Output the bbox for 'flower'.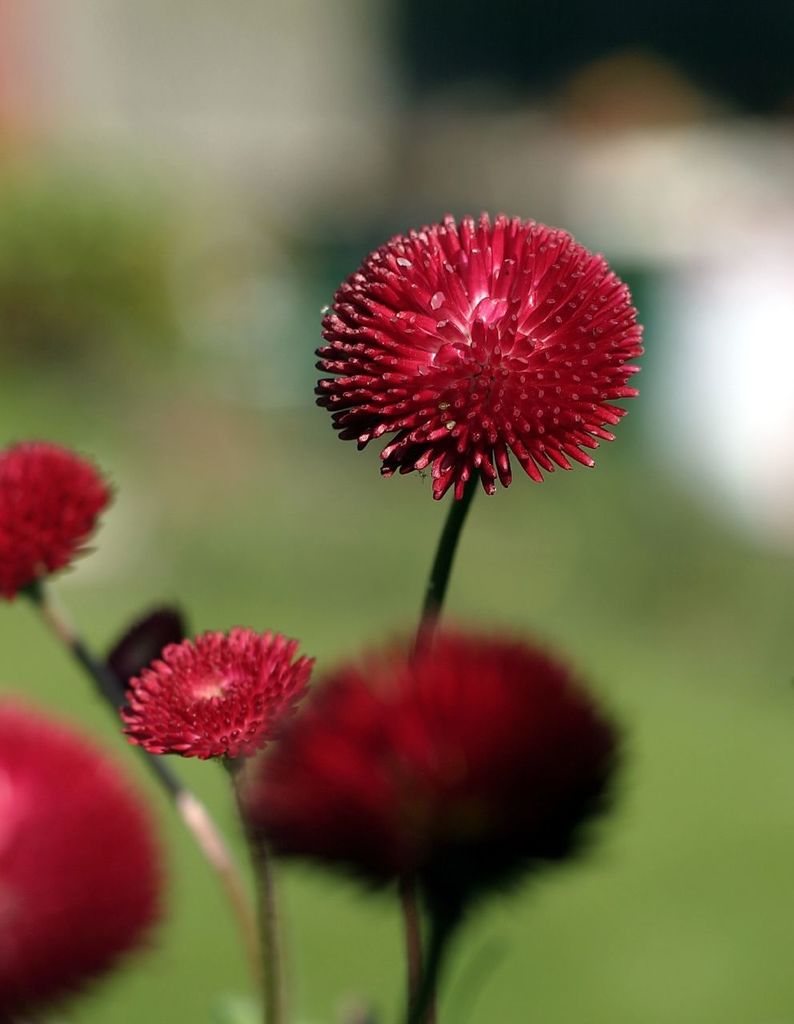
{"x1": 239, "y1": 626, "x2": 632, "y2": 926}.
